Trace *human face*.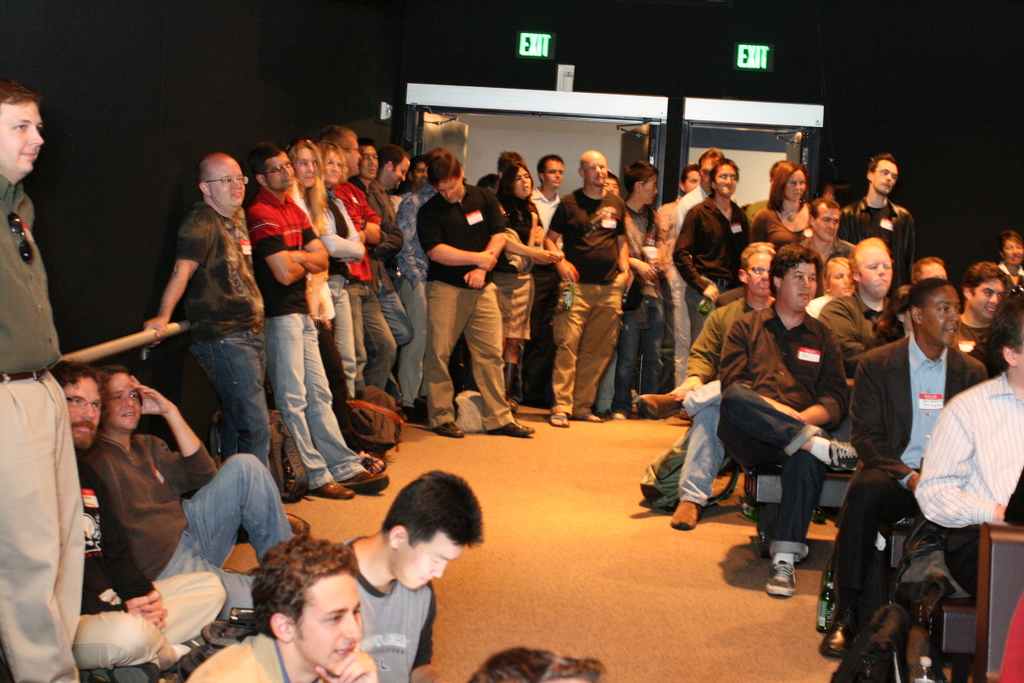
Traced to x1=780 y1=171 x2=808 y2=209.
